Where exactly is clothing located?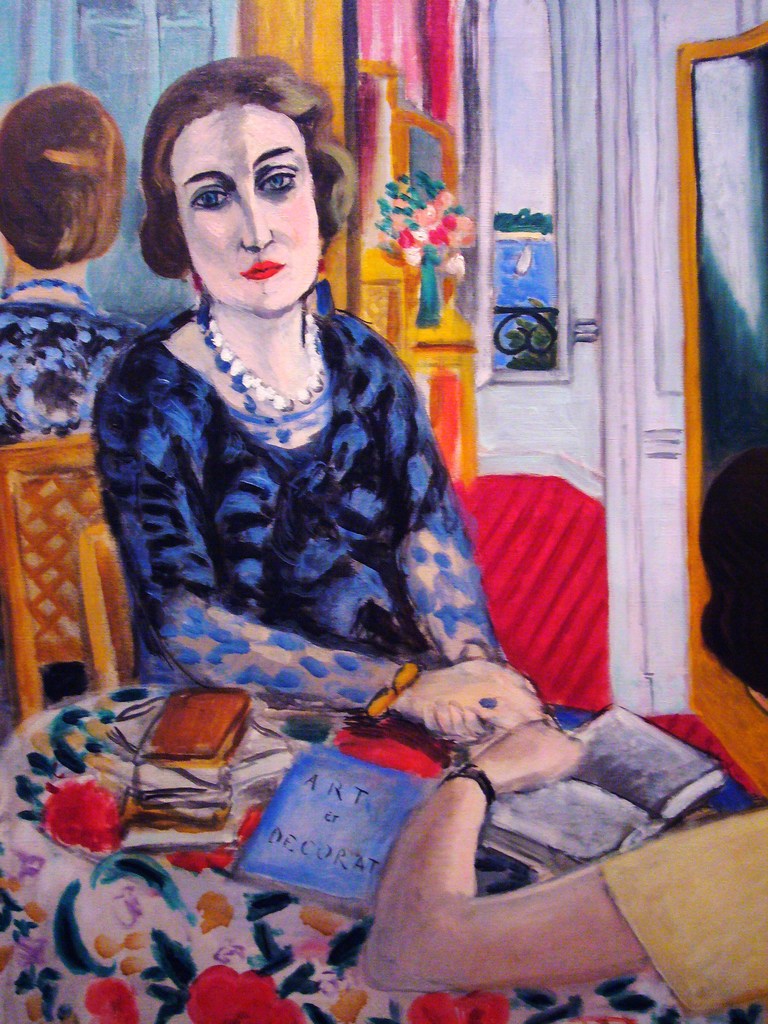
Its bounding box is locate(93, 243, 533, 794).
